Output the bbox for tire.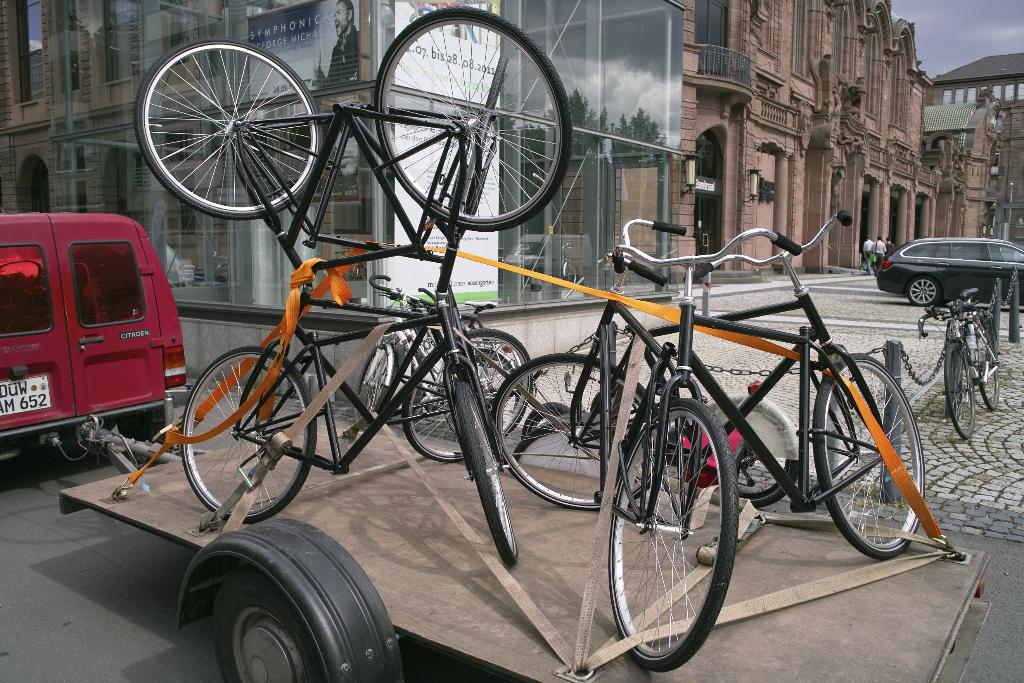
(x1=691, y1=394, x2=806, y2=508).
